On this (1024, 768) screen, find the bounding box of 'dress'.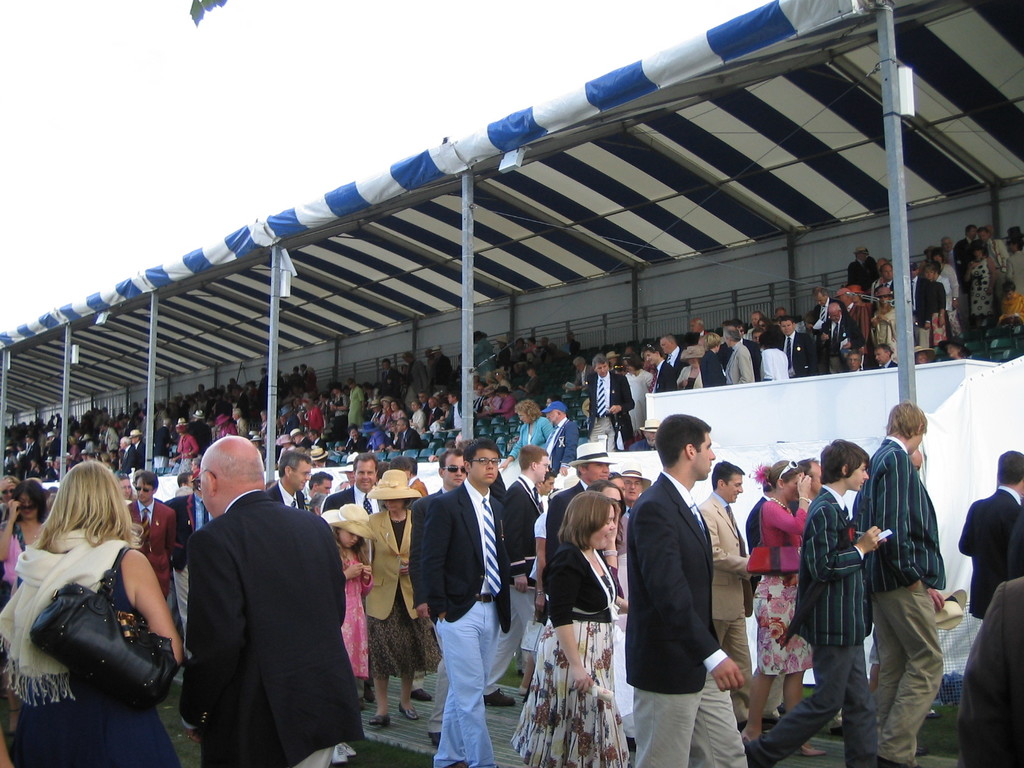
Bounding box: {"left": 340, "top": 552, "right": 366, "bottom": 677}.
